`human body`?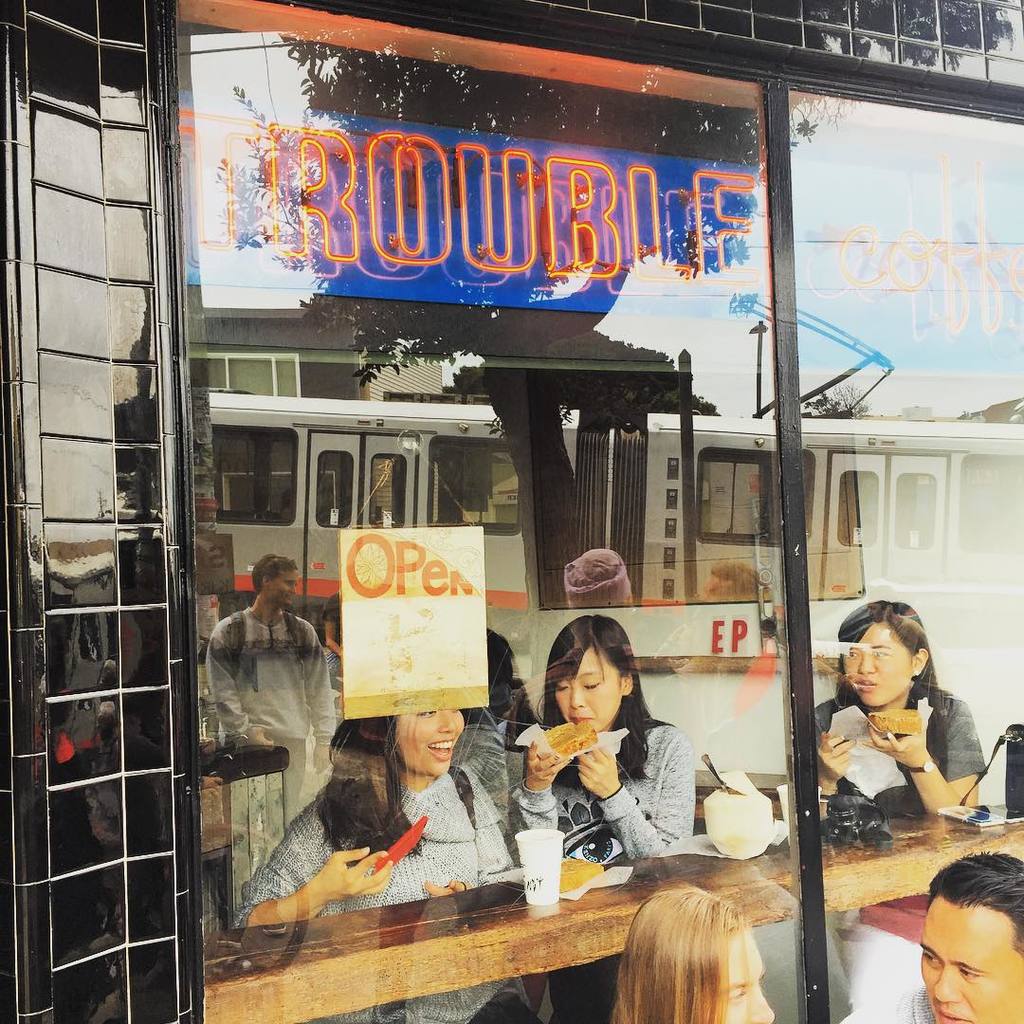
826/613/989/876
